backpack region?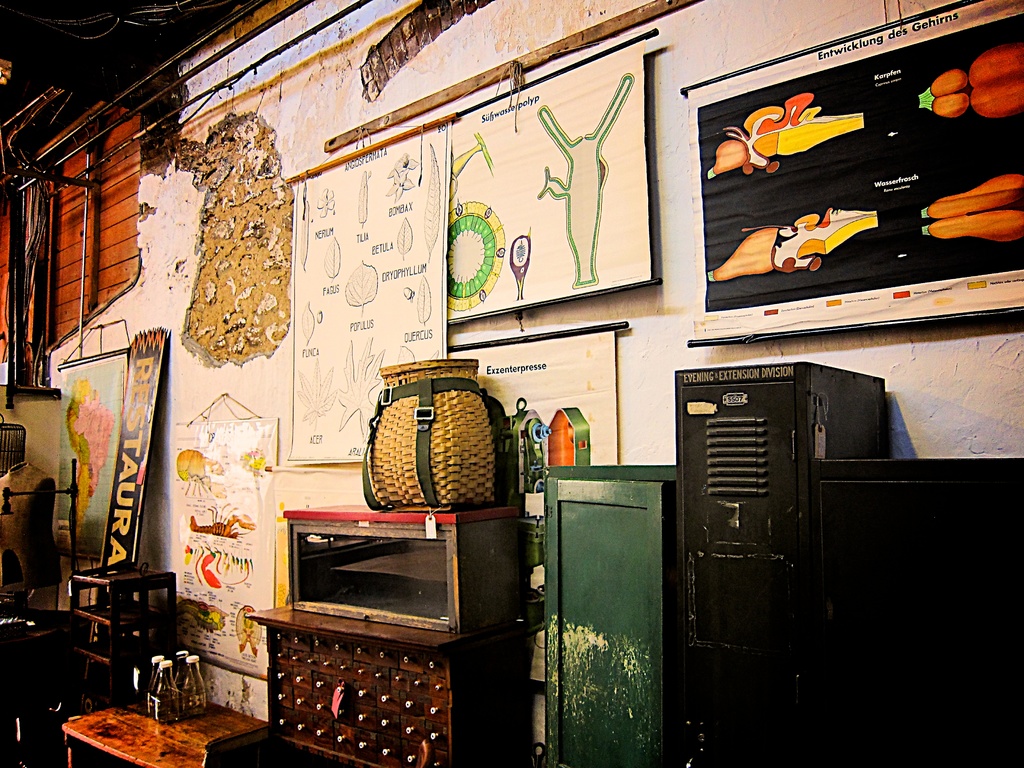
(363,369,518,511)
